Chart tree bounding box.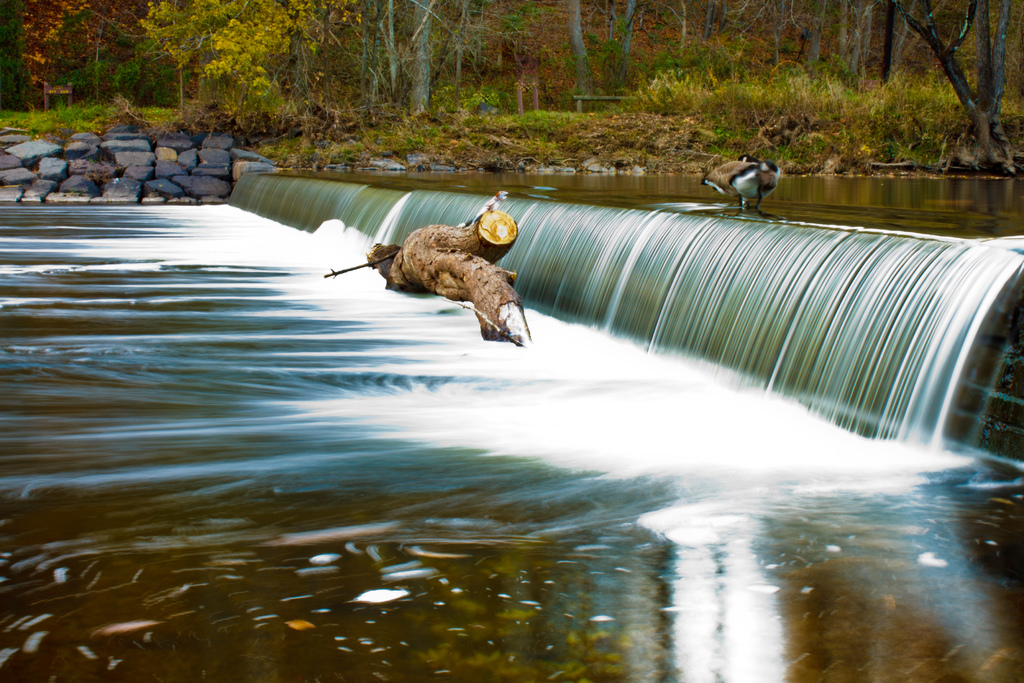
Charted: (left=747, top=0, right=903, bottom=147).
